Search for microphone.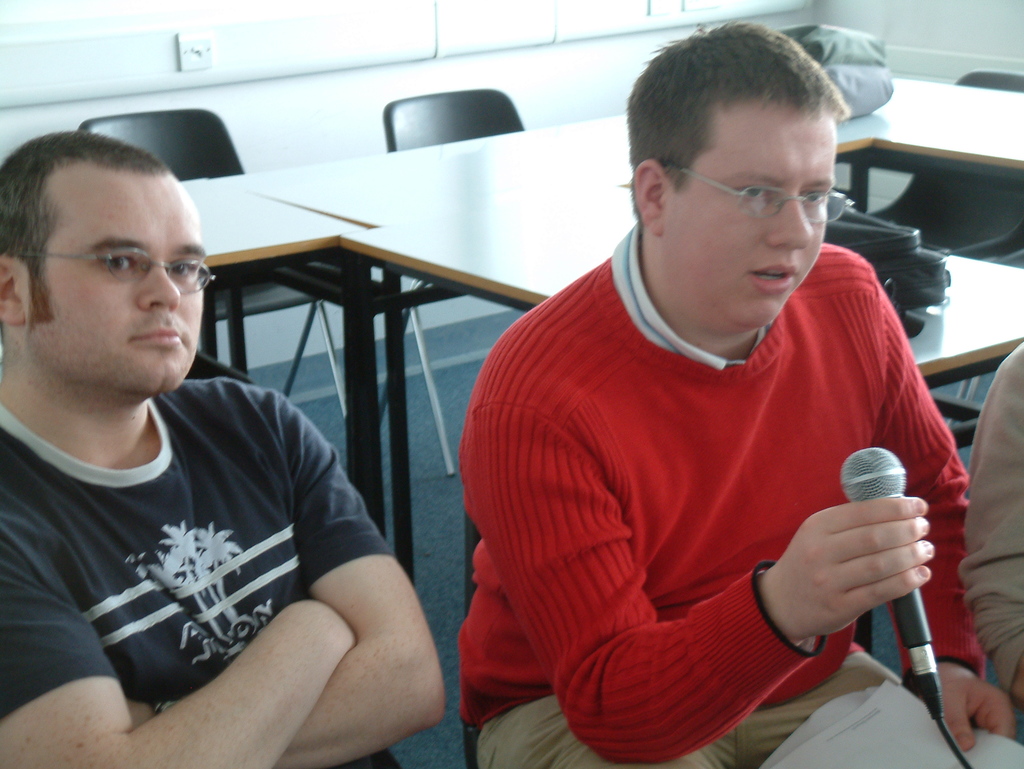
Found at bbox(840, 443, 944, 722).
